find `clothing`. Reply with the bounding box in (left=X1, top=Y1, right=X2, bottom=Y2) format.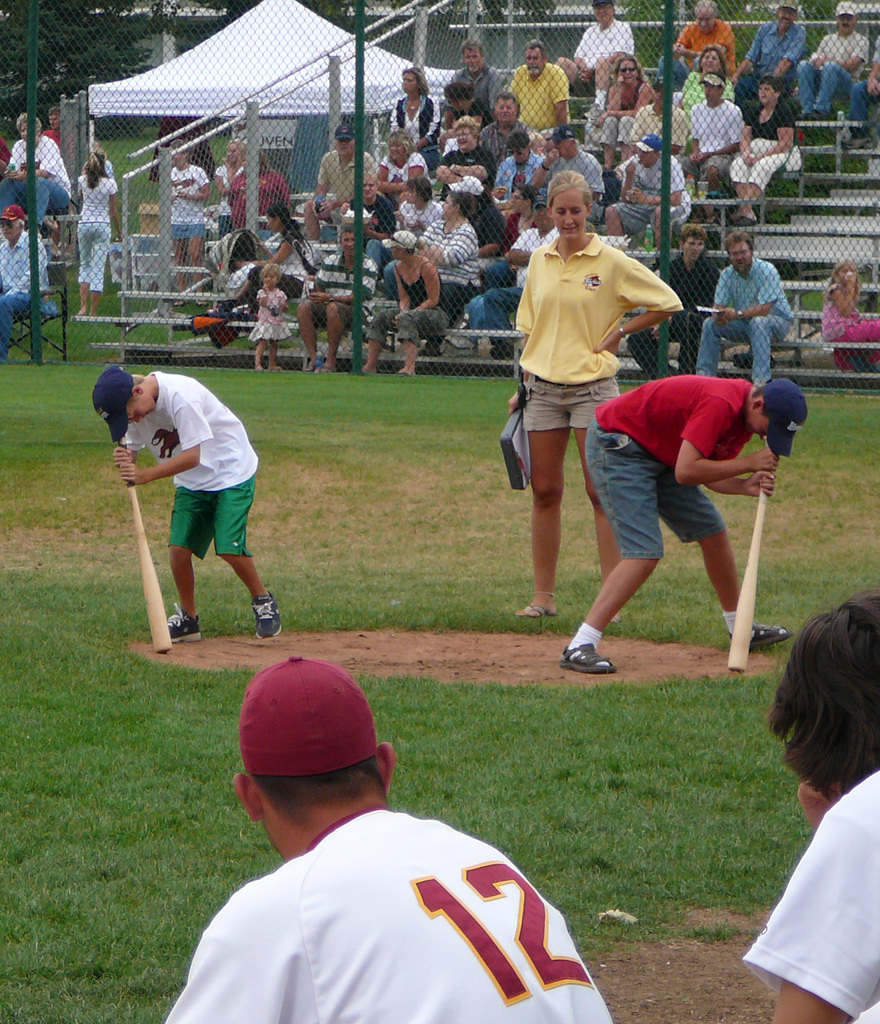
(left=576, top=11, right=625, bottom=76).
